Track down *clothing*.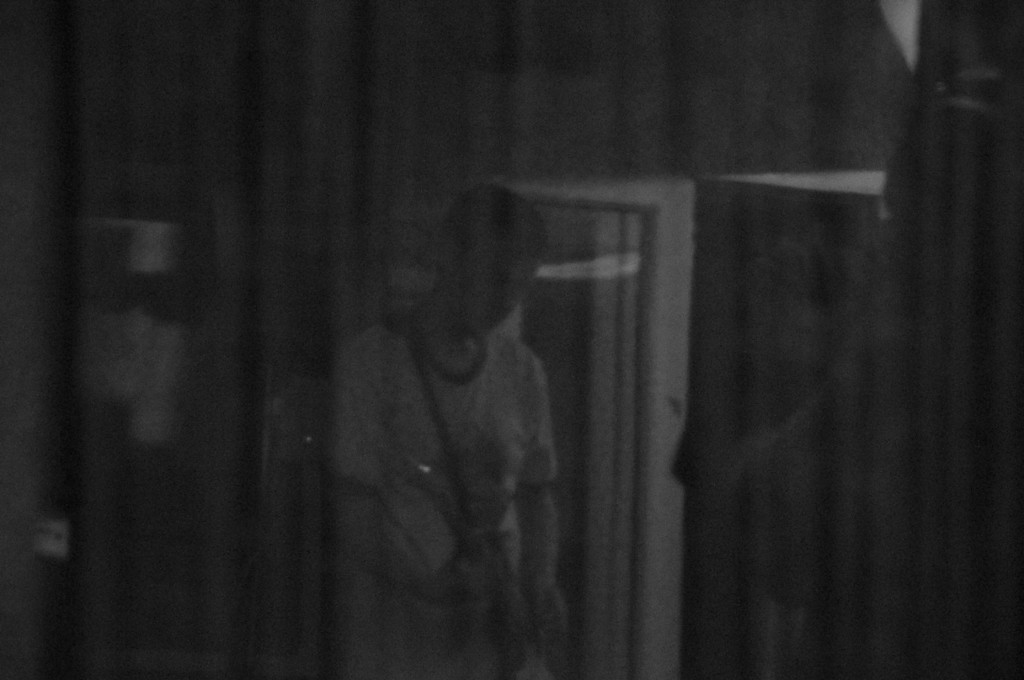
Tracked to rect(334, 220, 656, 621).
